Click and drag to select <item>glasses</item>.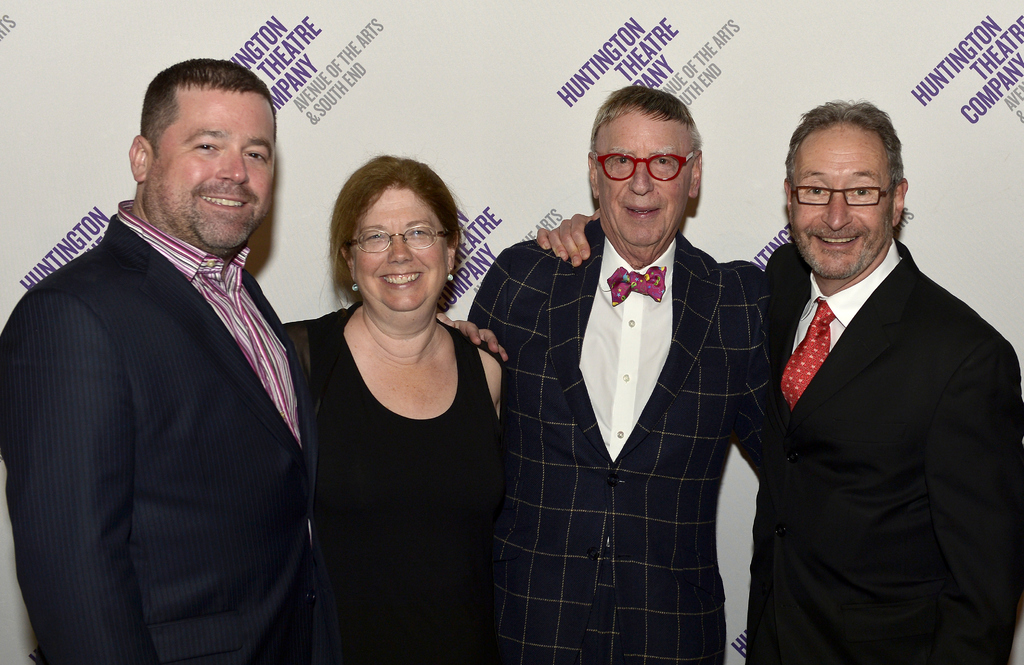
Selection: Rect(344, 225, 452, 253).
